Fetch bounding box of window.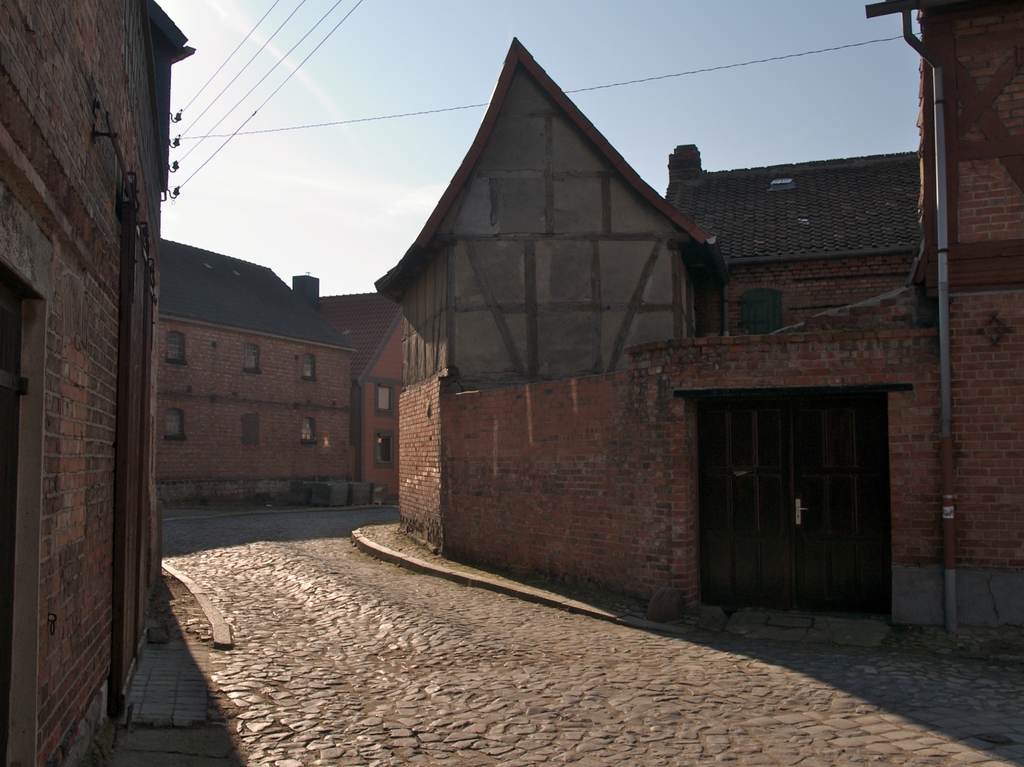
Bbox: 165:330:185:367.
